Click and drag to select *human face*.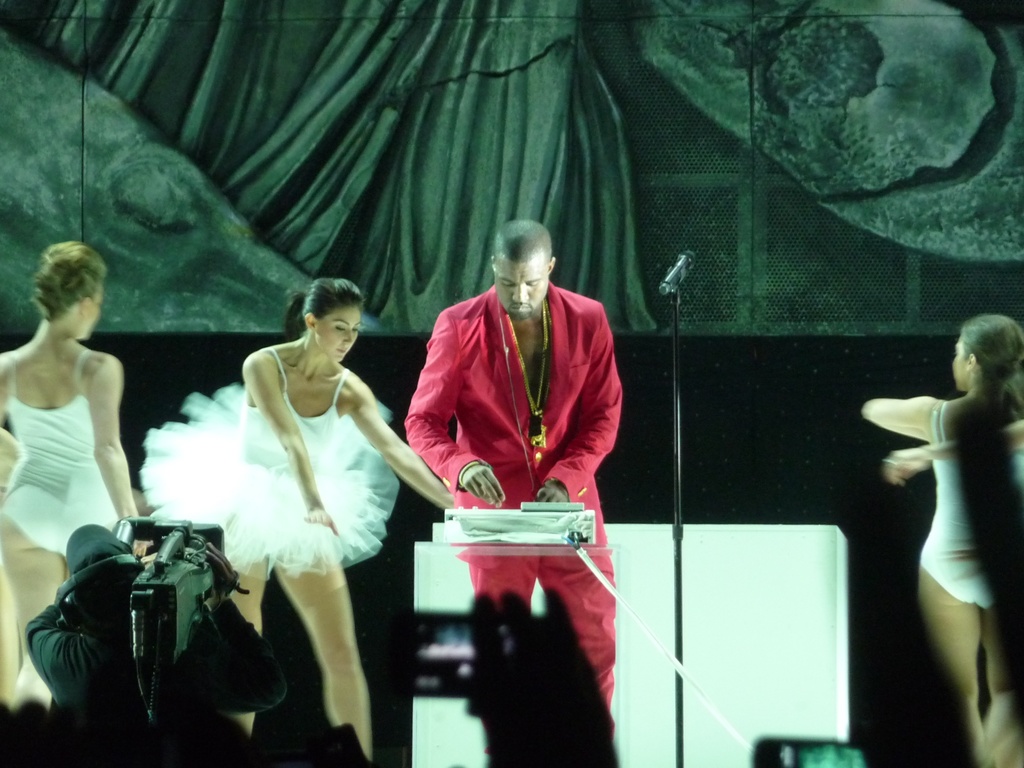
Selection: 314 306 361 362.
